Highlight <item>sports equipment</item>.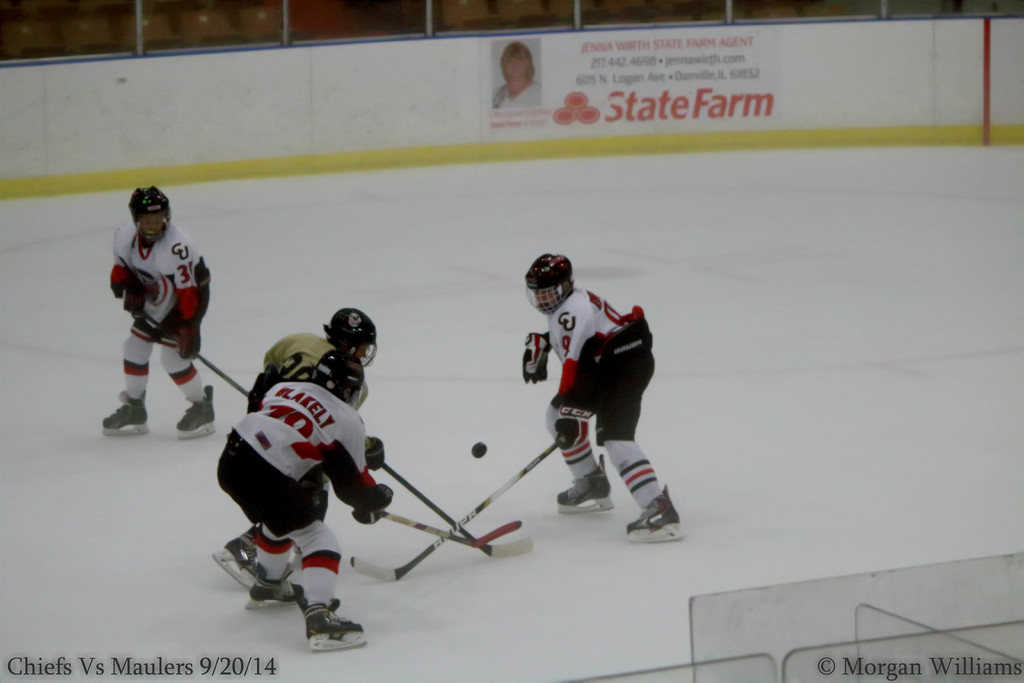
Highlighted region: (99,390,149,431).
